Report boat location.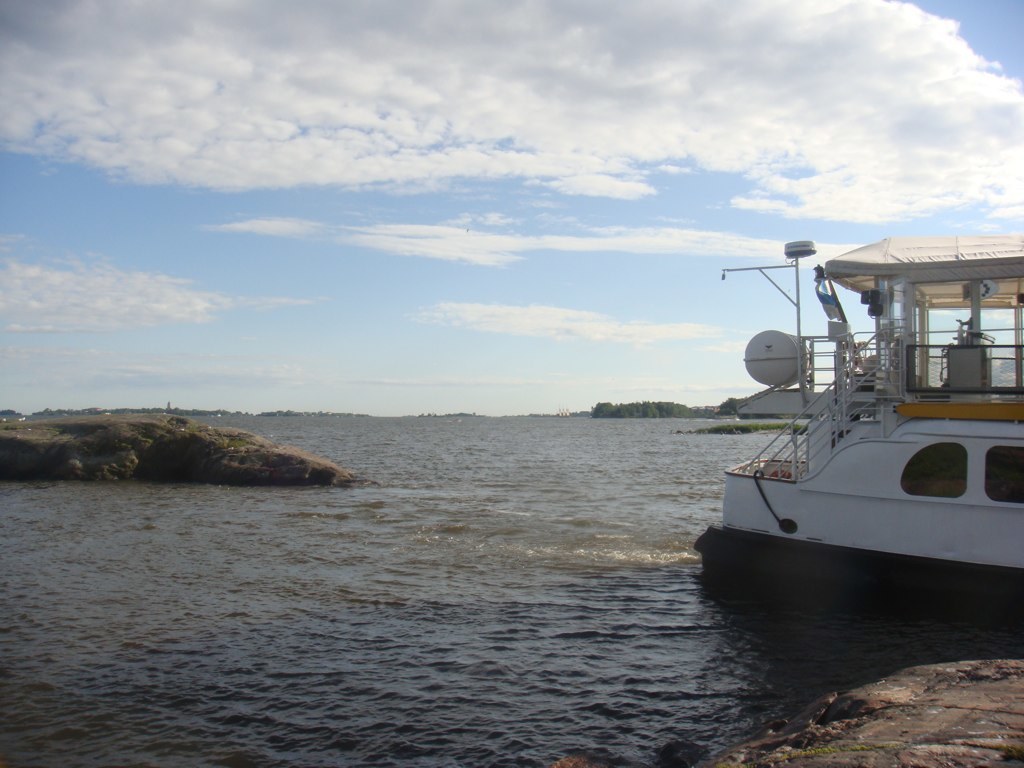
Report: box=[683, 197, 1023, 616].
